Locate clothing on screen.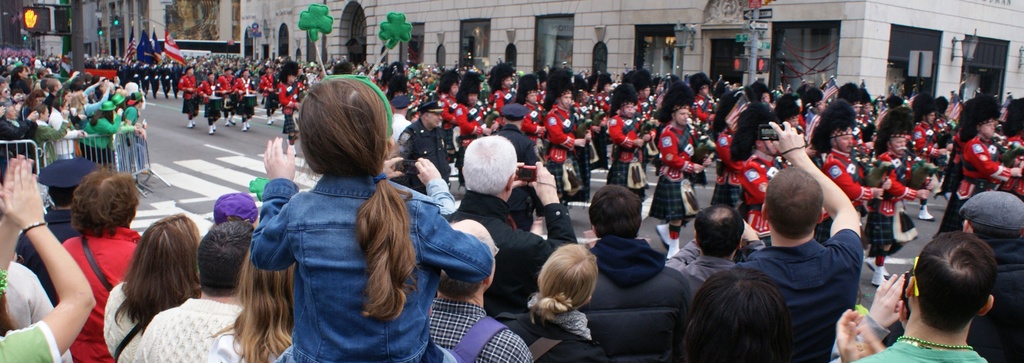
On screen at {"left": 966, "top": 187, "right": 1023, "bottom": 362}.
